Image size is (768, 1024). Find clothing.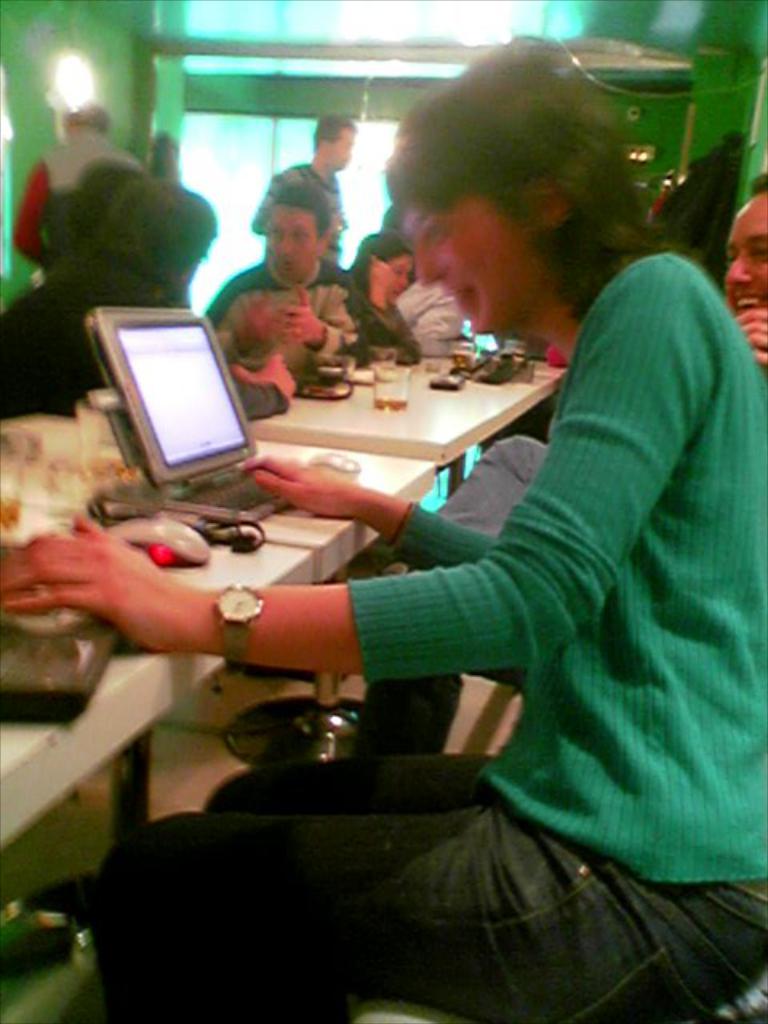
pyautogui.locateOnScreen(0, 250, 99, 418).
